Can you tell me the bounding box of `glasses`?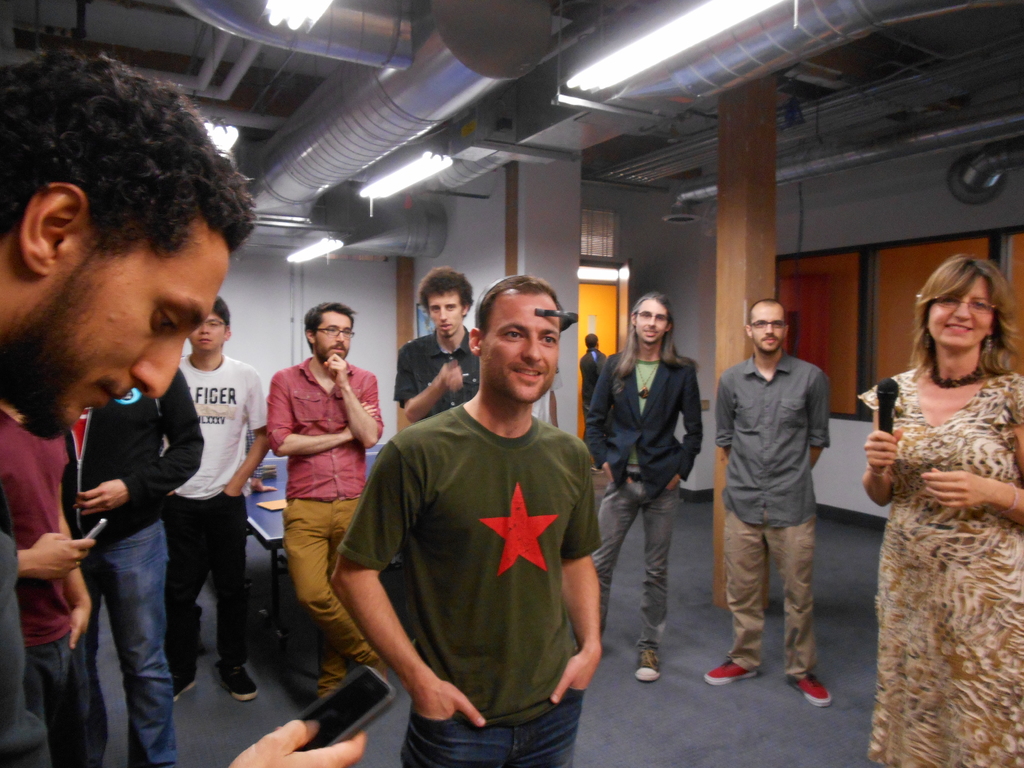
crop(927, 294, 998, 321).
